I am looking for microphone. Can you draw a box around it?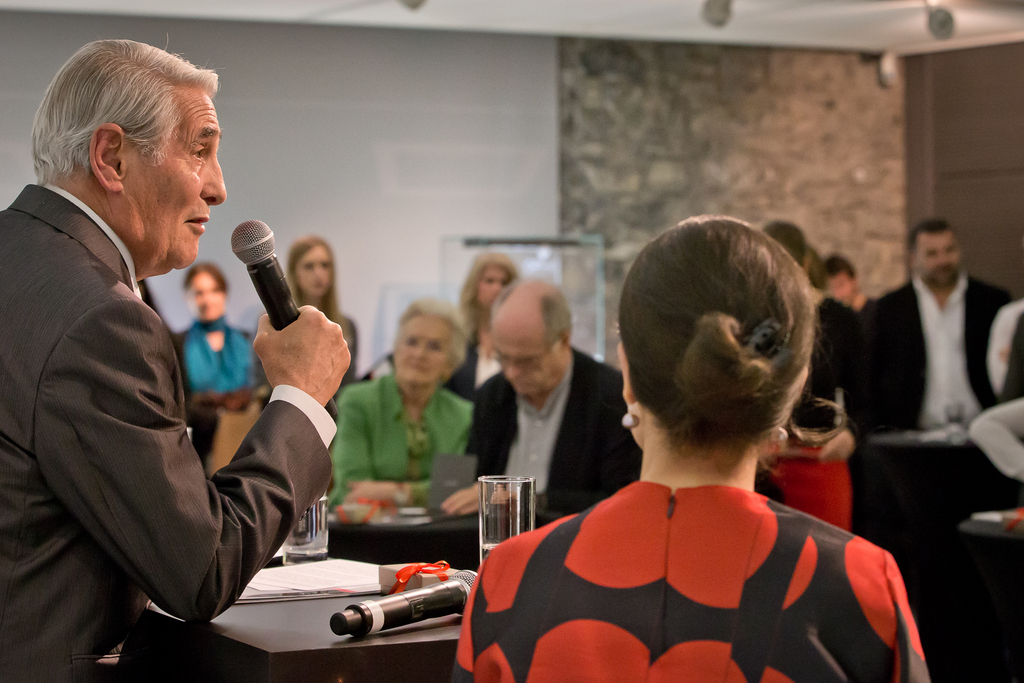
Sure, the bounding box is {"left": 225, "top": 218, "right": 338, "bottom": 423}.
